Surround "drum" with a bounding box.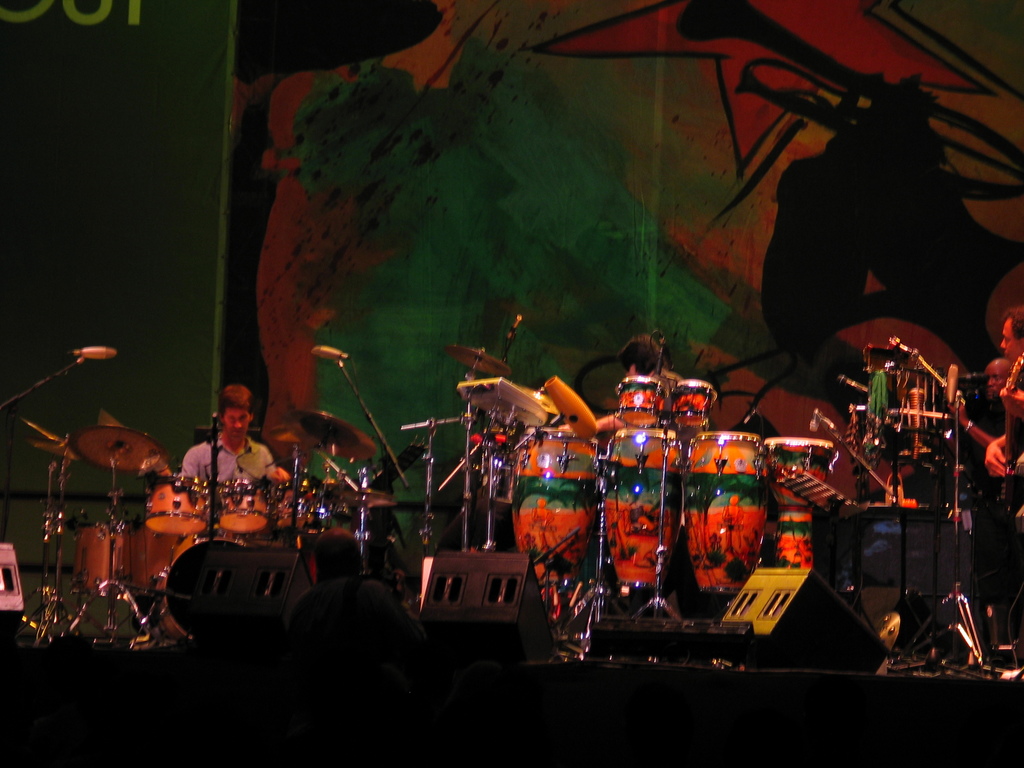
<box>763,438,840,569</box>.
